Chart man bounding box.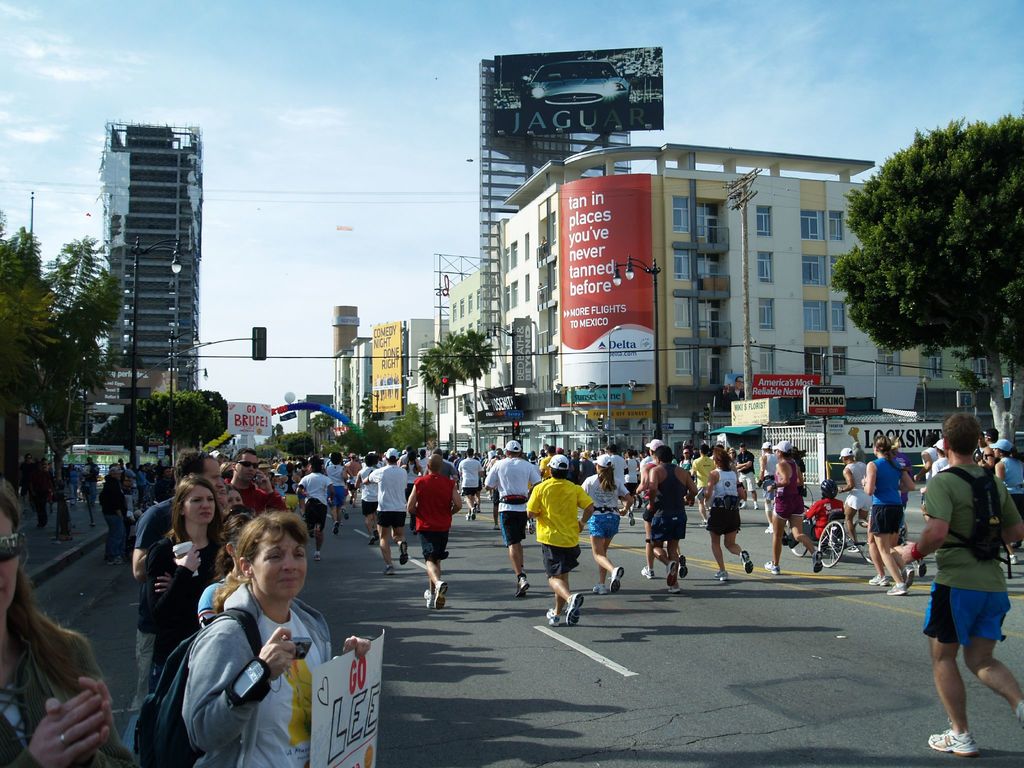
Charted: 406 452 463 609.
